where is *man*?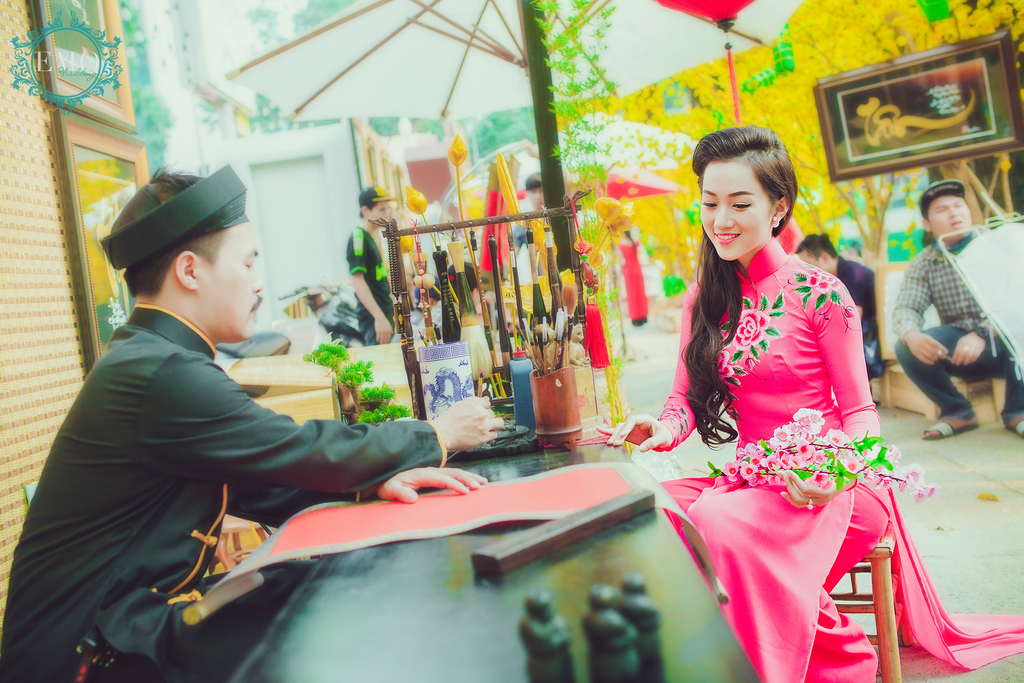
[left=345, top=185, right=401, bottom=347].
